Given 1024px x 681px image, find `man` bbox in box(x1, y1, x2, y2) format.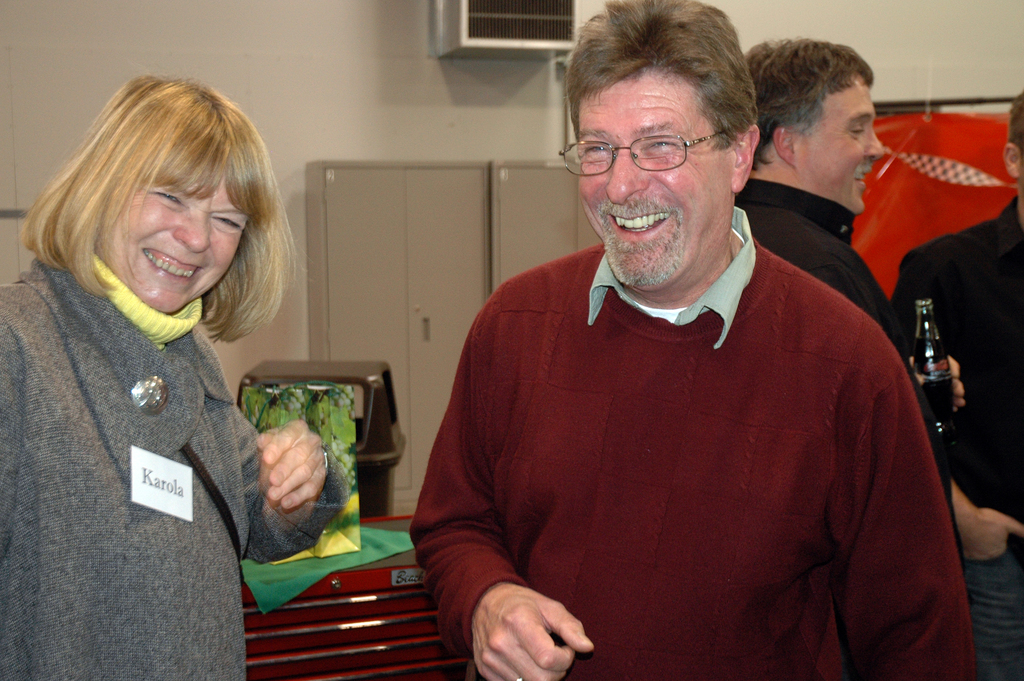
box(733, 40, 968, 548).
